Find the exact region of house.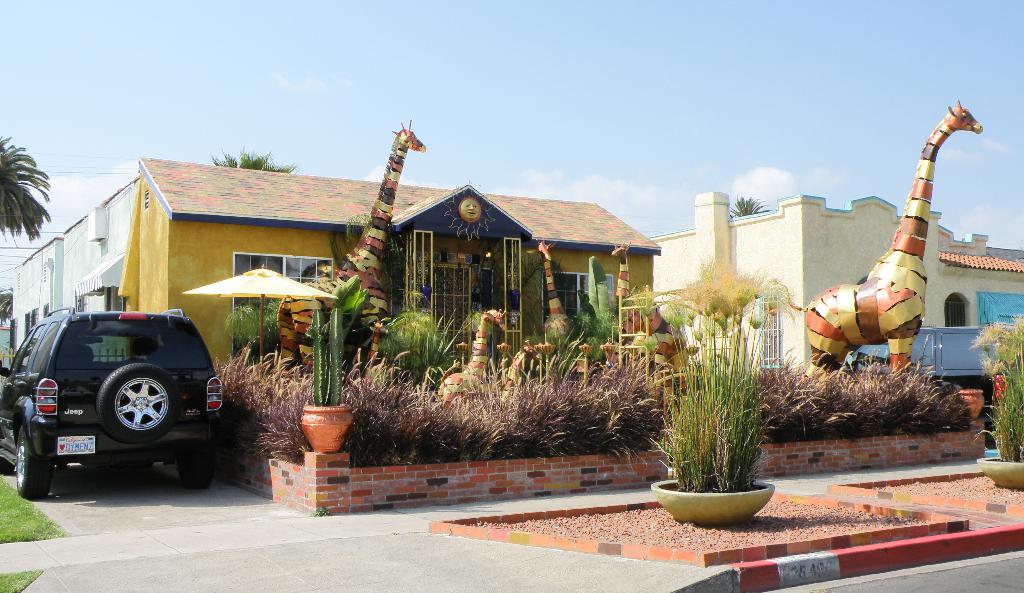
Exact region: crop(122, 158, 654, 434).
